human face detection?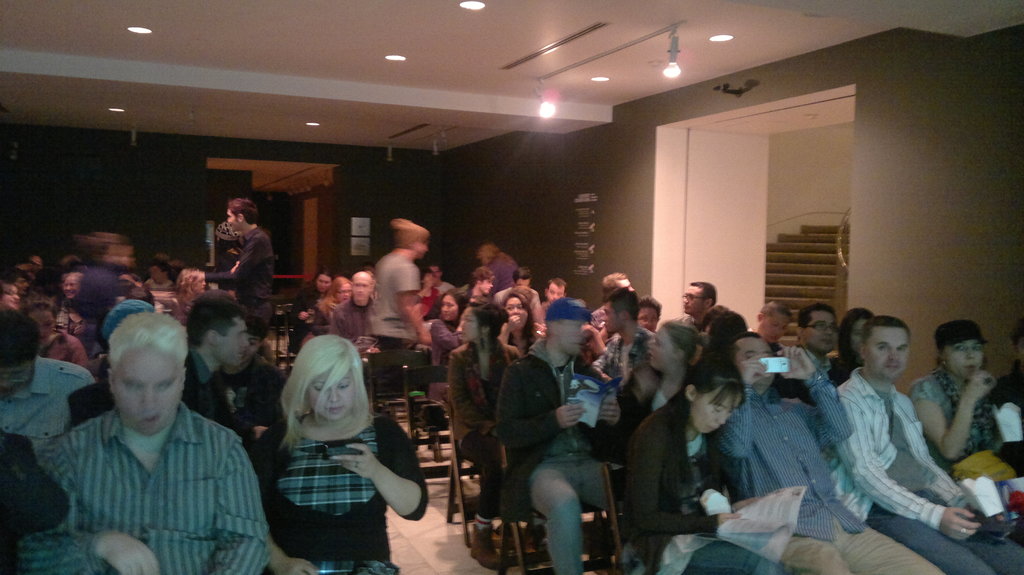
804,311,838,351
